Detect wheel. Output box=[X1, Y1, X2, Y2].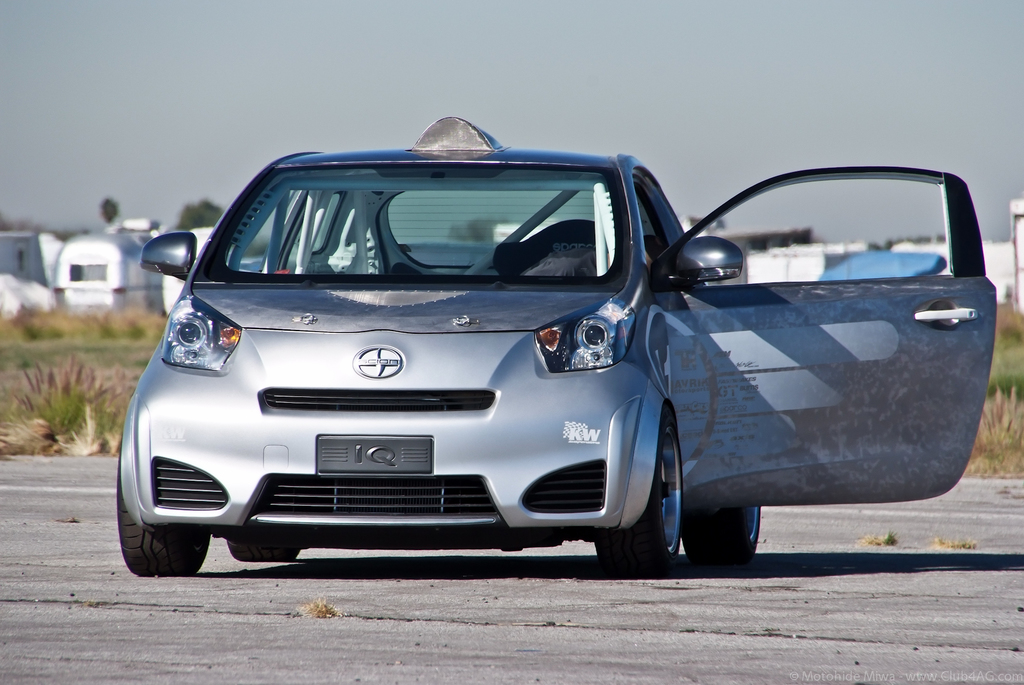
box=[595, 411, 678, 575].
